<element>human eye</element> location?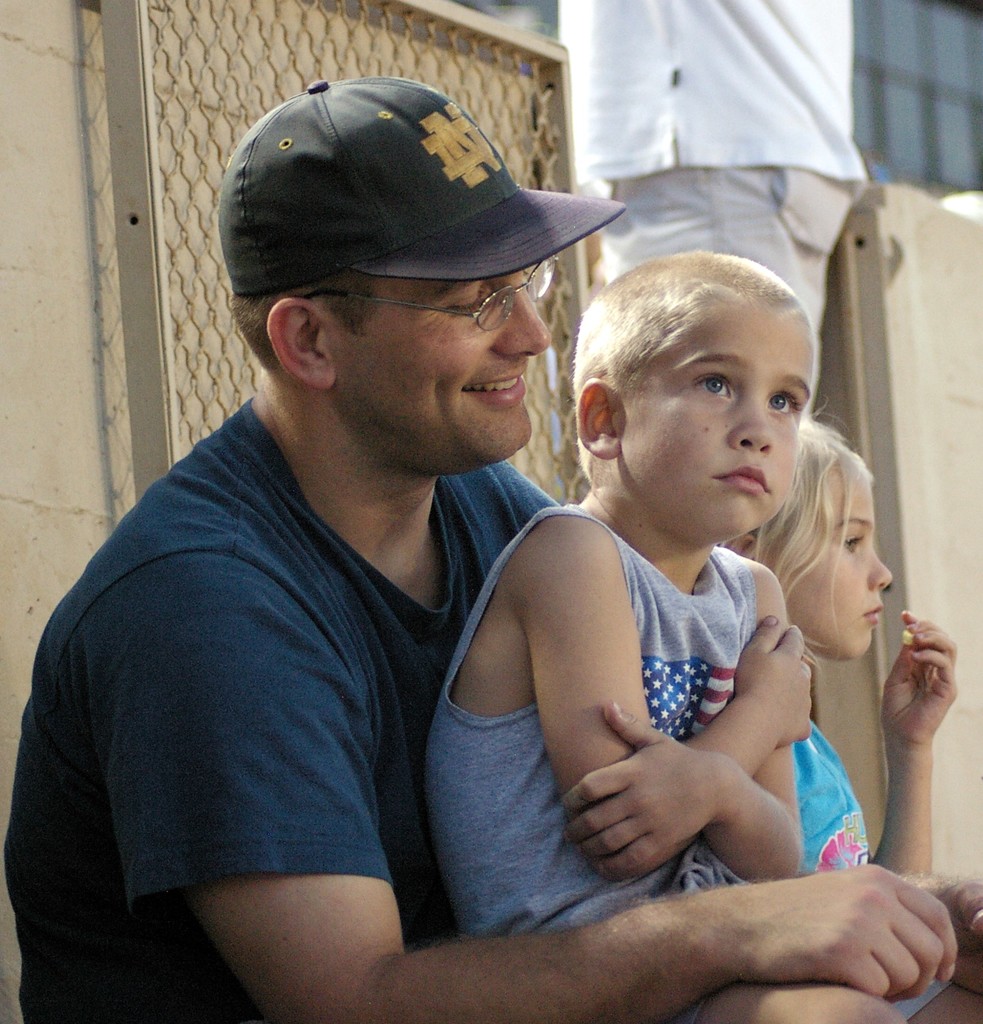
rect(837, 527, 868, 557)
